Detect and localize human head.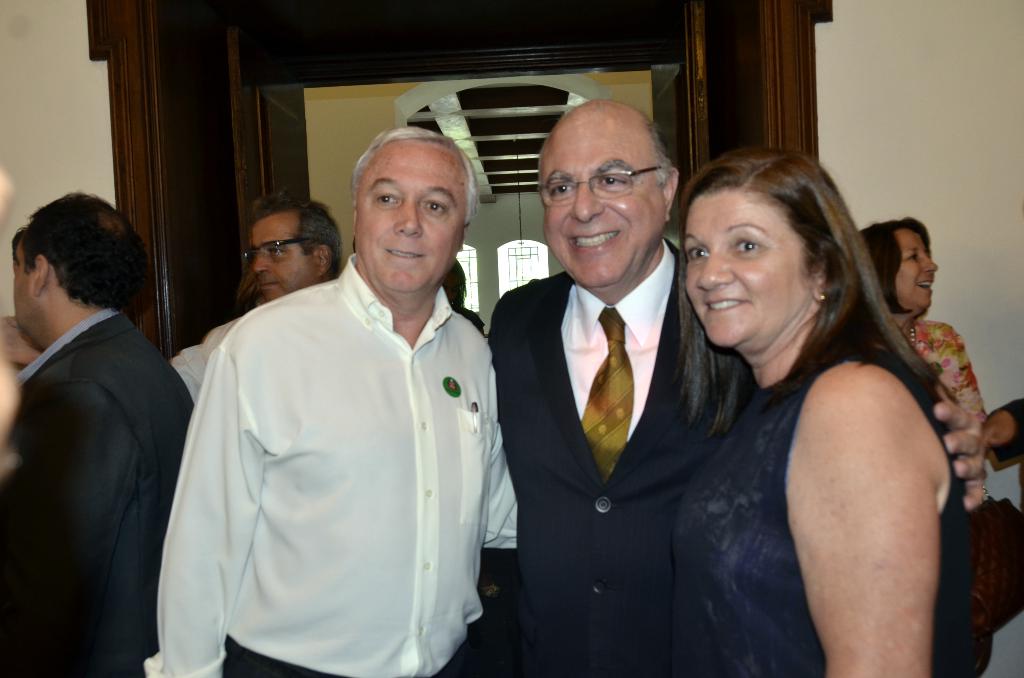
Localized at {"x1": 353, "y1": 129, "x2": 480, "y2": 295}.
